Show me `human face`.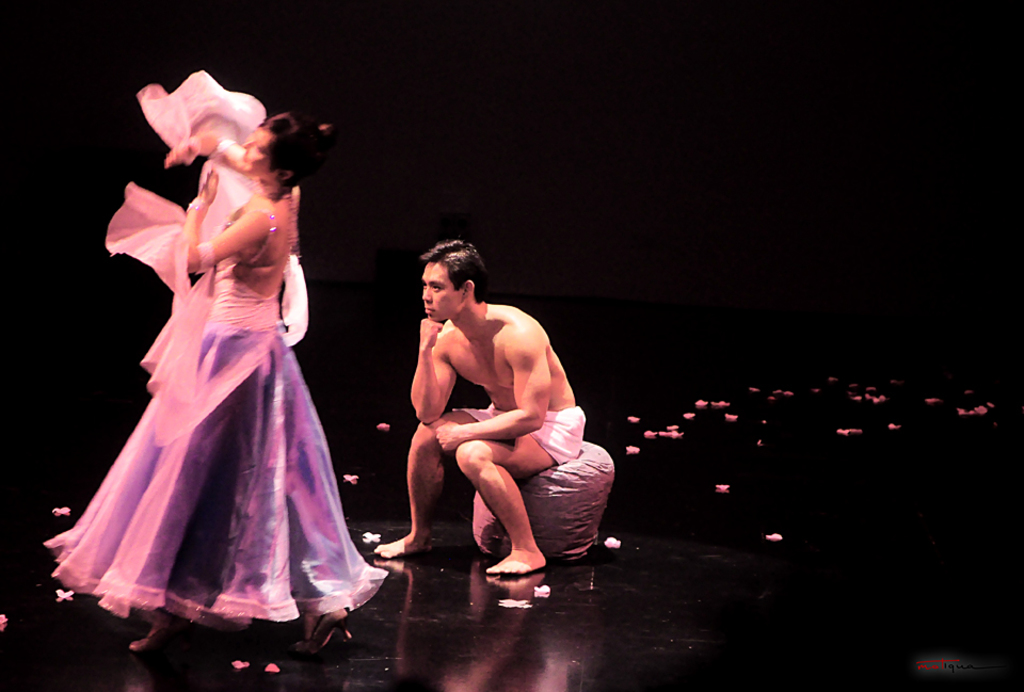
`human face` is here: (421,259,465,320).
